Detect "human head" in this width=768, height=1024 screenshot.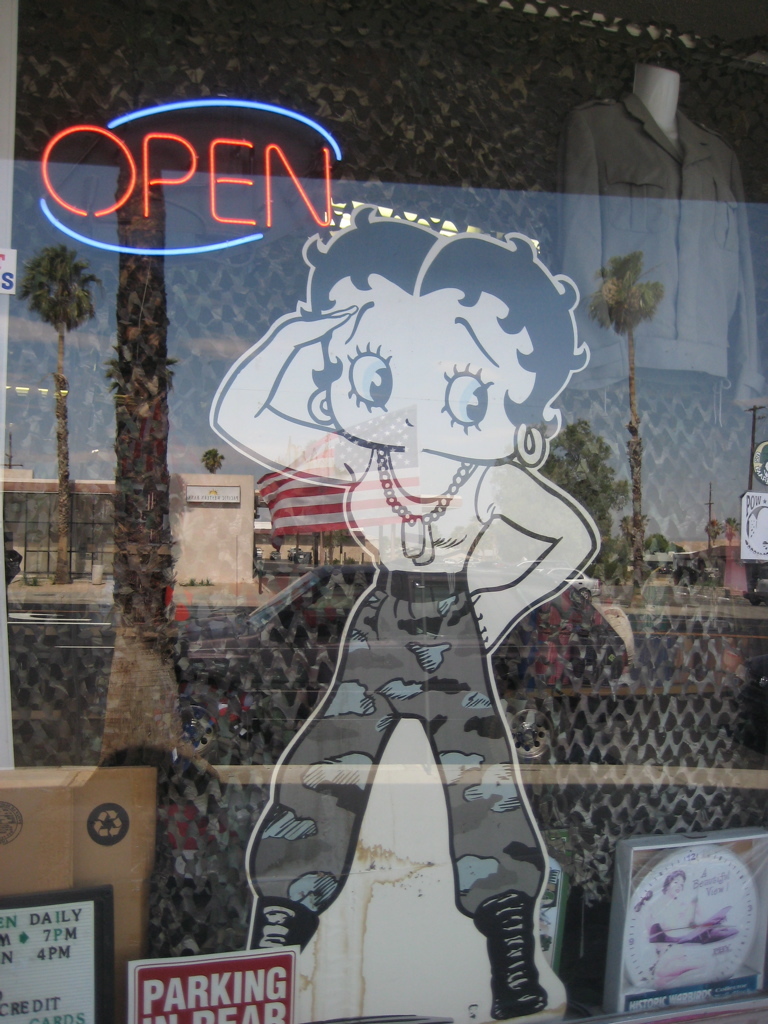
Detection: select_region(662, 873, 685, 894).
